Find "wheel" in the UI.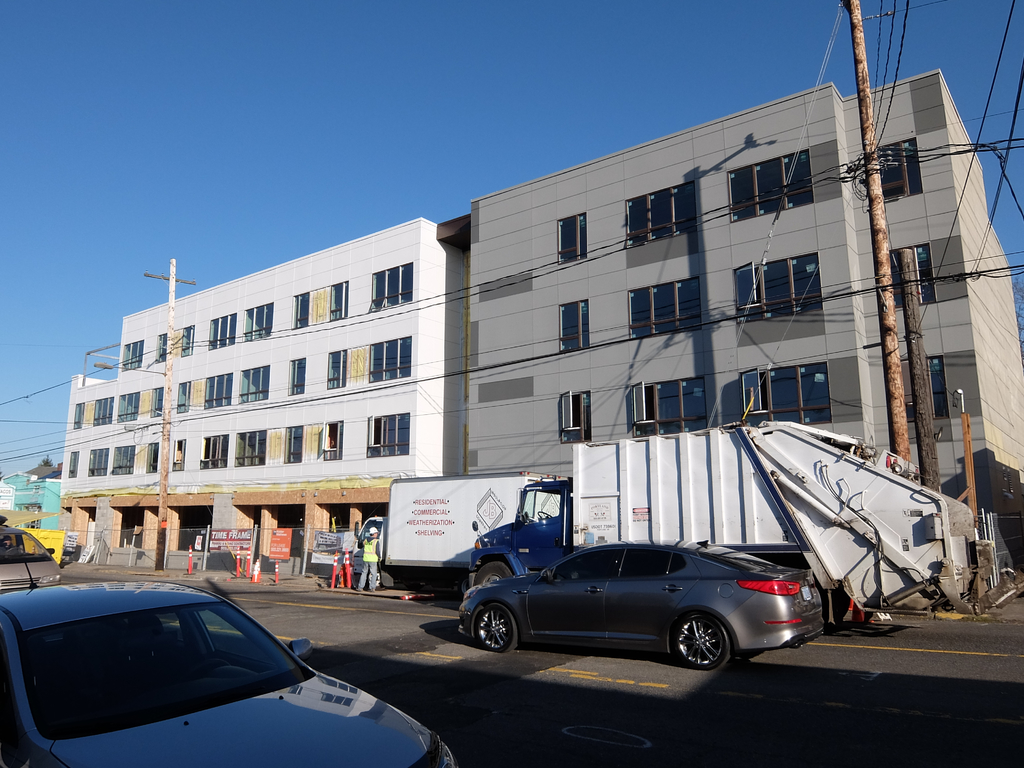
UI element at crop(666, 620, 743, 685).
